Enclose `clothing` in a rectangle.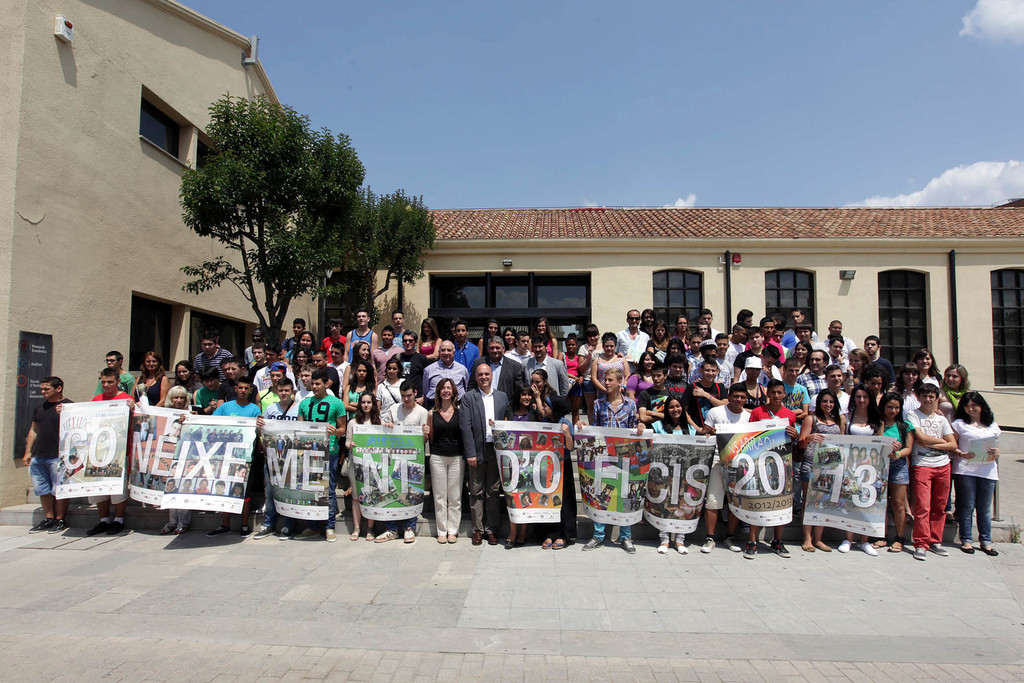
bbox(346, 383, 371, 417).
